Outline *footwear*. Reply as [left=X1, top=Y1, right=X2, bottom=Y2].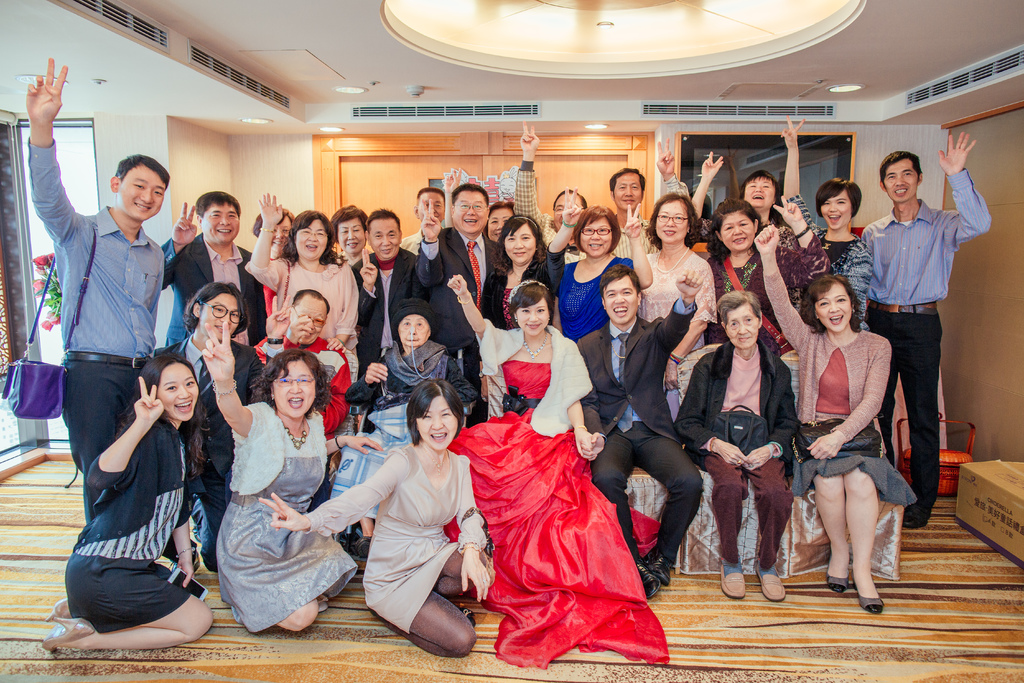
[left=353, top=536, right=373, bottom=562].
